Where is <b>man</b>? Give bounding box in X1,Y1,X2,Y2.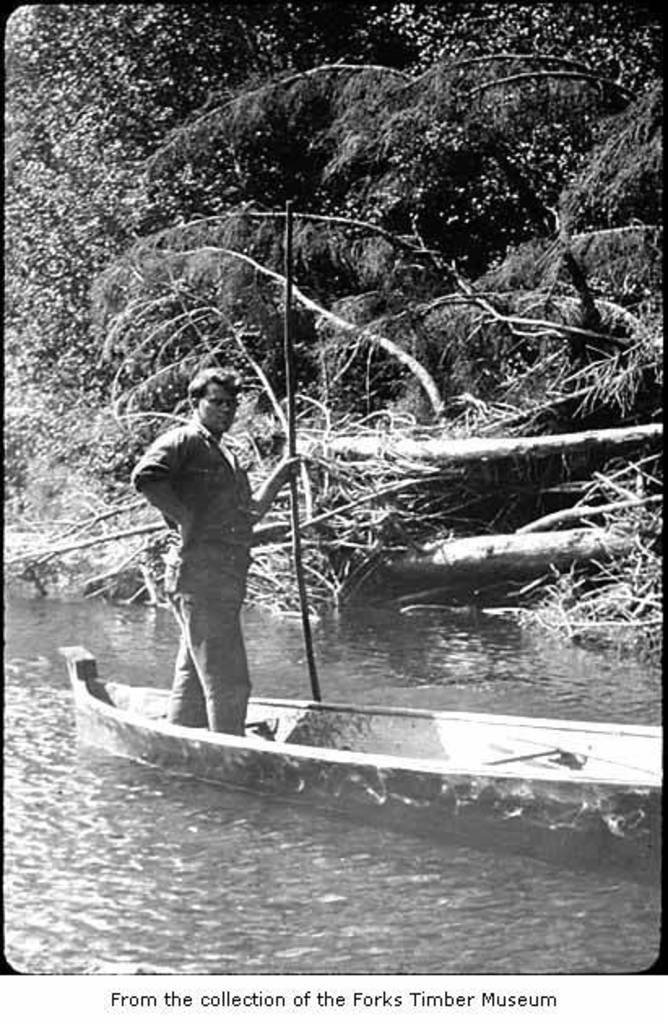
117,336,284,764.
